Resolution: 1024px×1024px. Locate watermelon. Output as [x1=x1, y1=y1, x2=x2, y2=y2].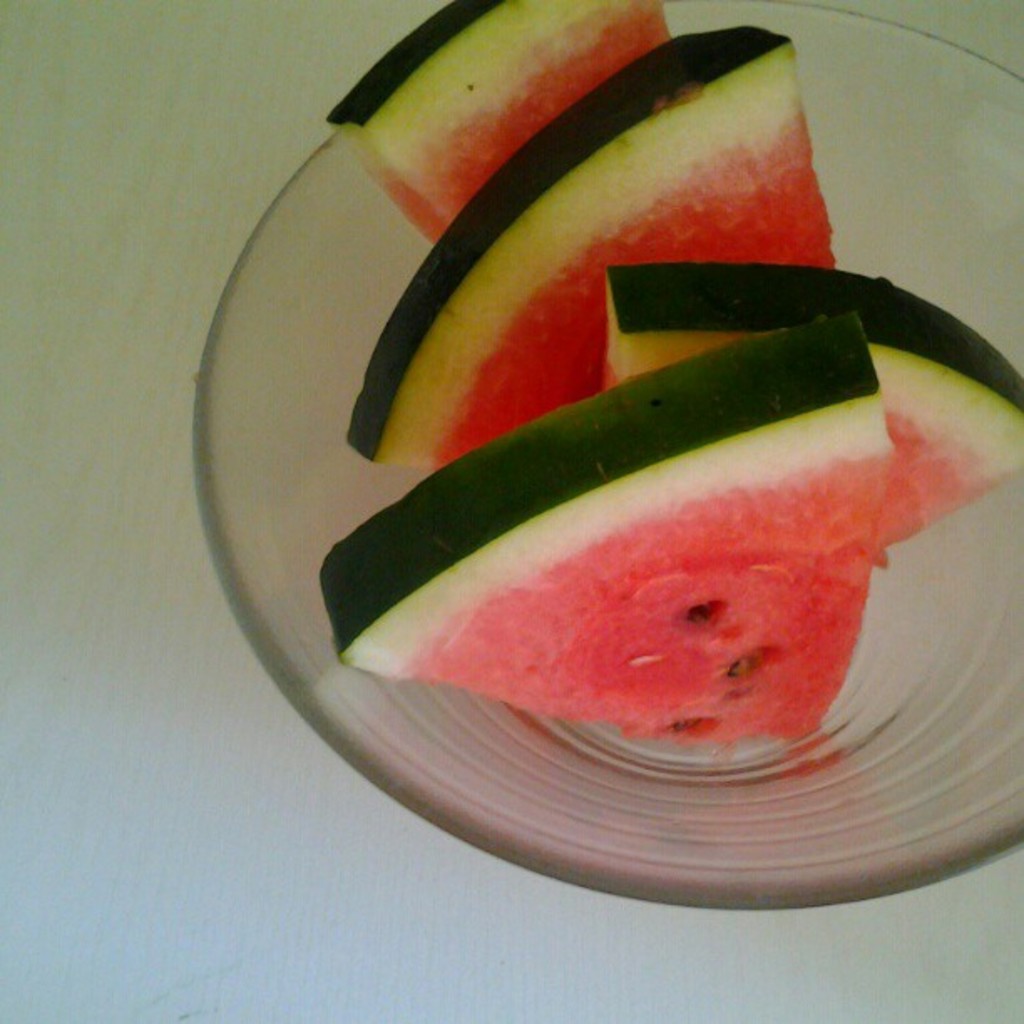
[x1=311, y1=316, x2=872, y2=740].
